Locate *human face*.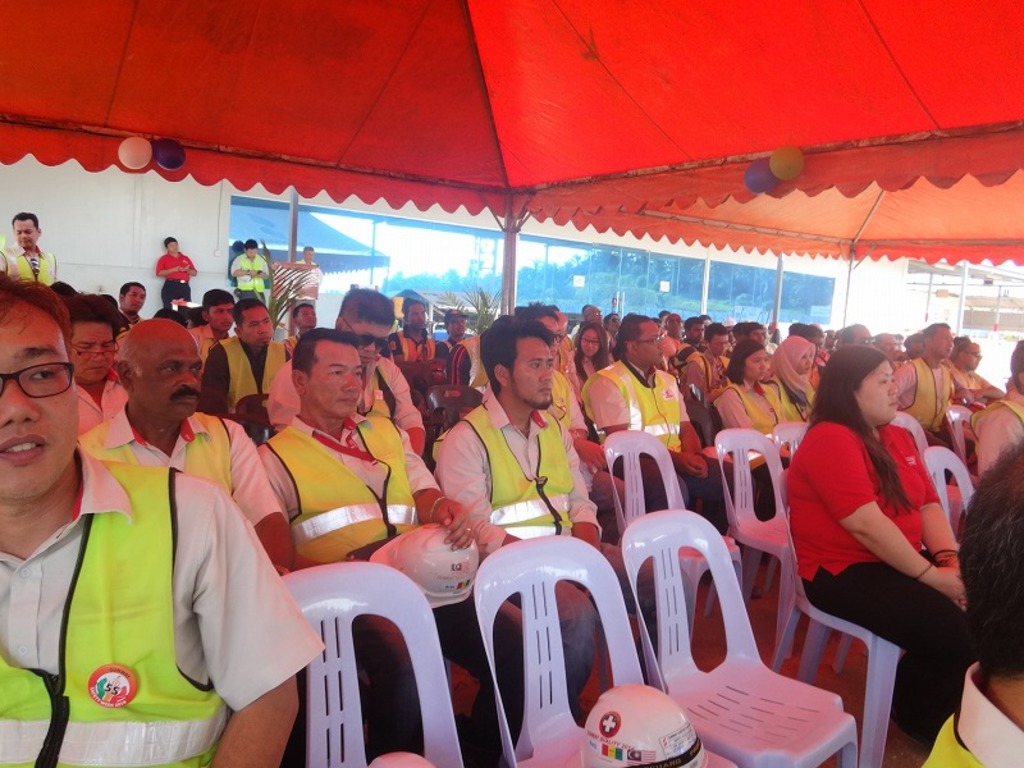
Bounding box: 69:323:114:383.
